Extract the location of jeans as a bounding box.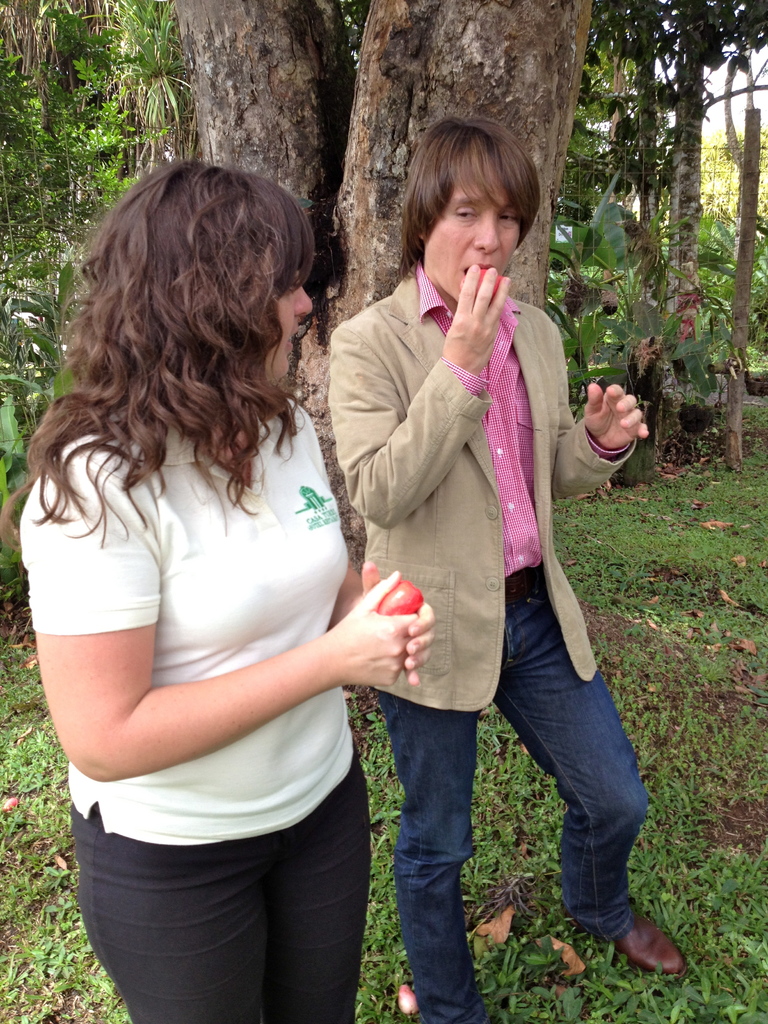
(left=369, top=568, right=650, bottom=1023).
